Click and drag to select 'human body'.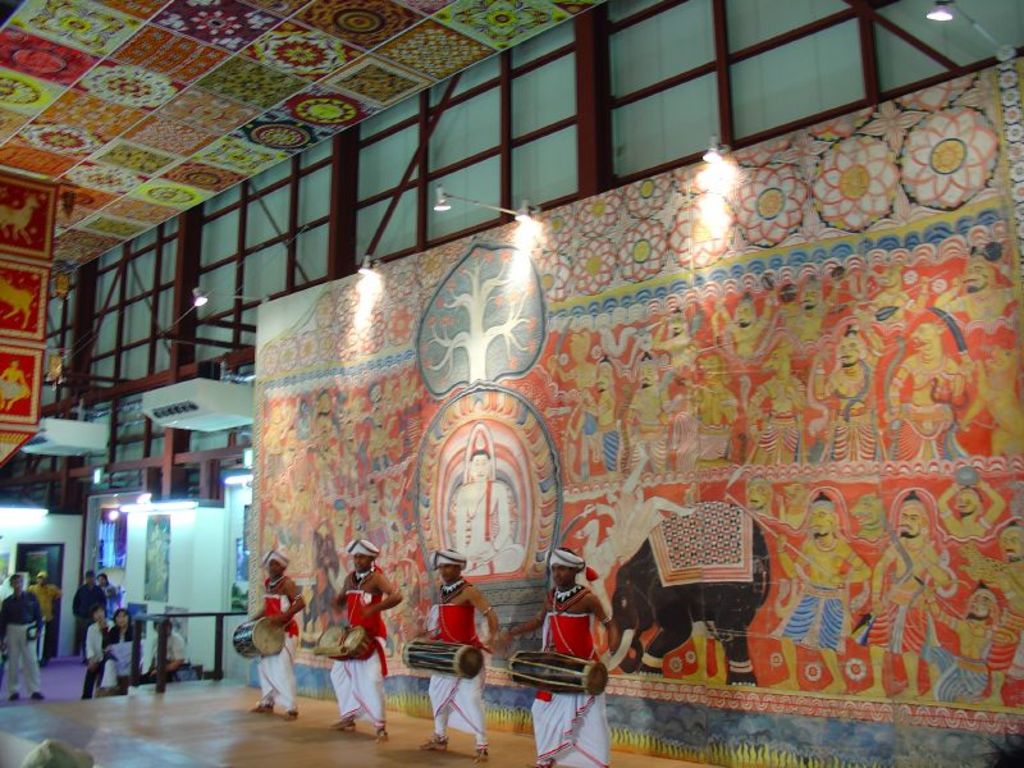
Selection: left=317, top=545, right=394, bottom=754.
